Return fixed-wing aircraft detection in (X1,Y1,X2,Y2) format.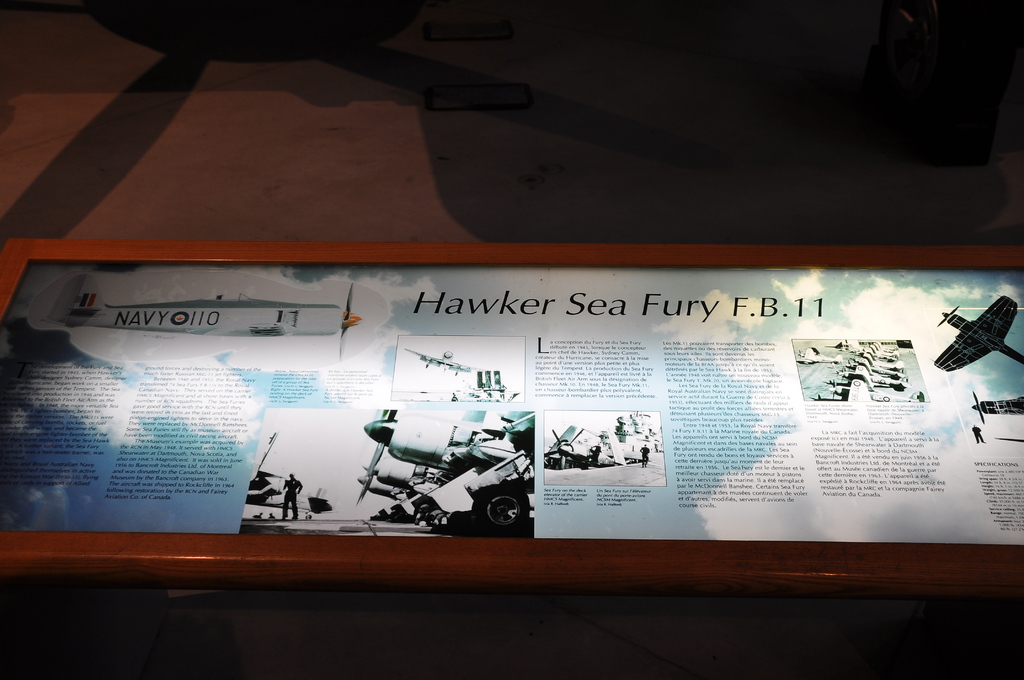
(547,426,648,470).
